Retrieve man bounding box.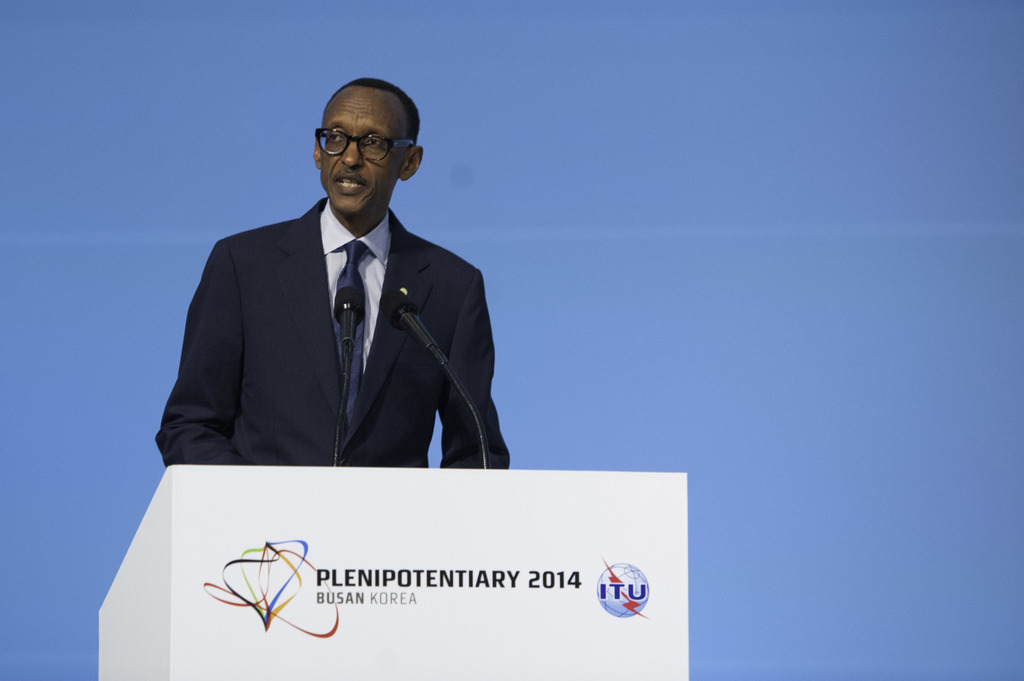
Bounding box: box(156, 82, 514, 469).
